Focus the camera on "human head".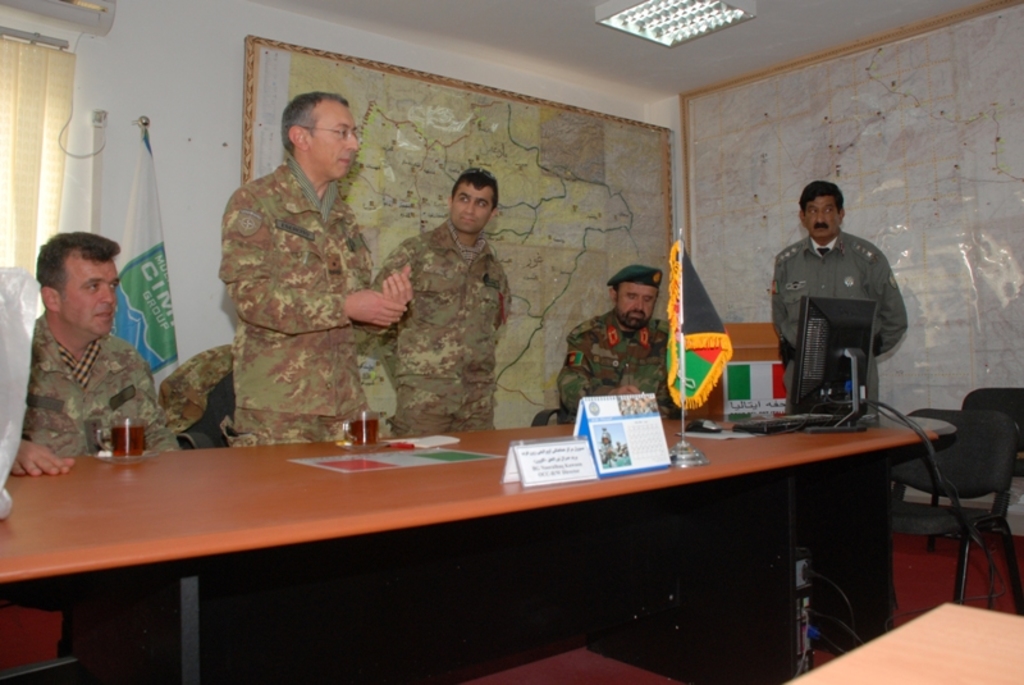
Focus region: (26, 227, 114, 337).
